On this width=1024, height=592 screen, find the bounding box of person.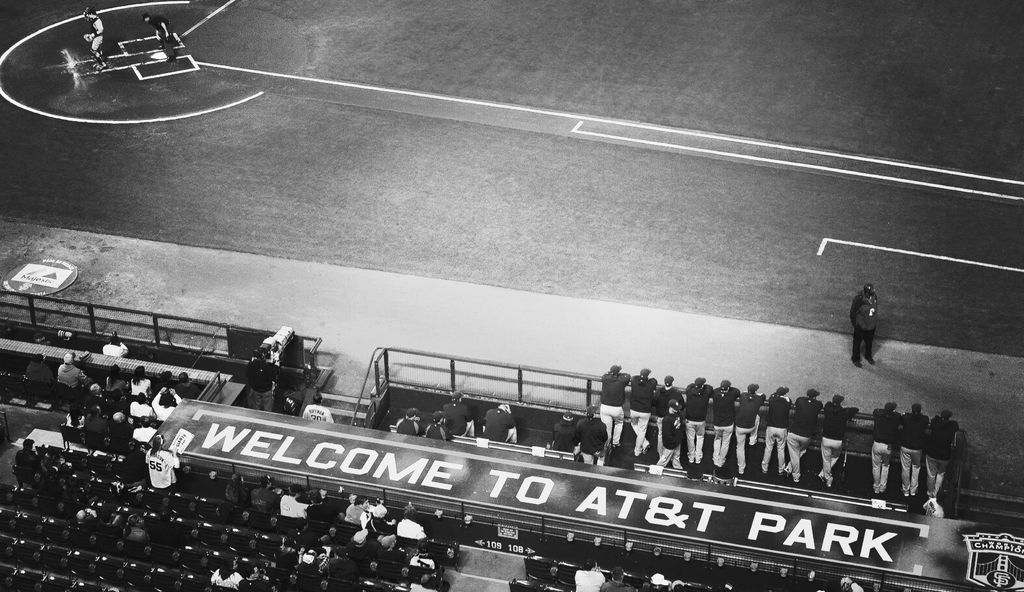
Bounding box: bbox=[254, 477, 279, 510].
